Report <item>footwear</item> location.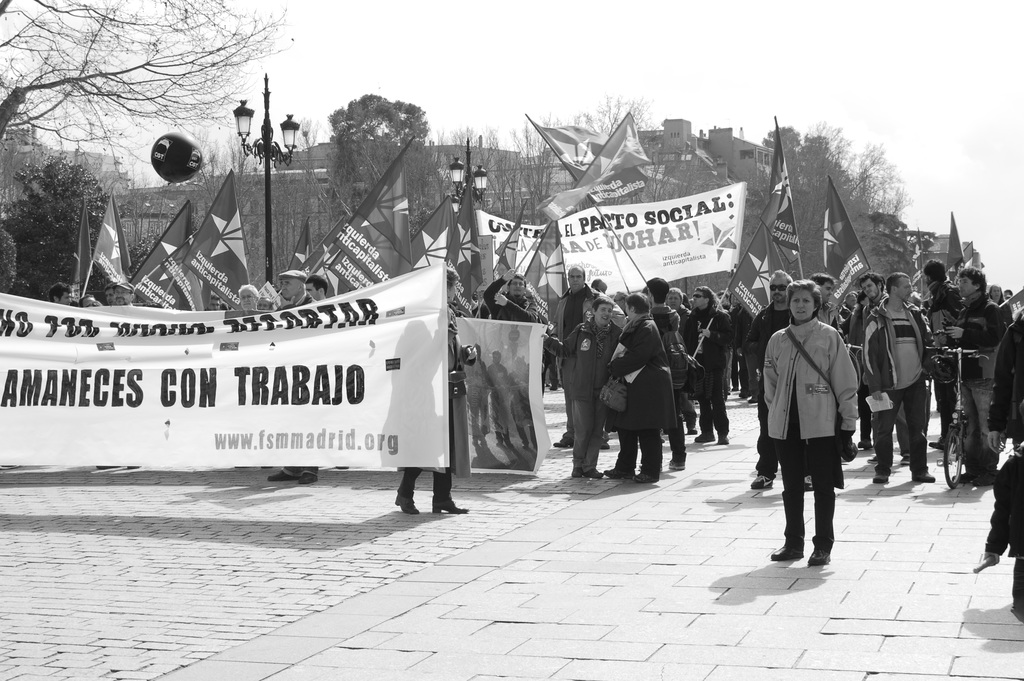
Report: select_region(913, 464, 932, 487).
